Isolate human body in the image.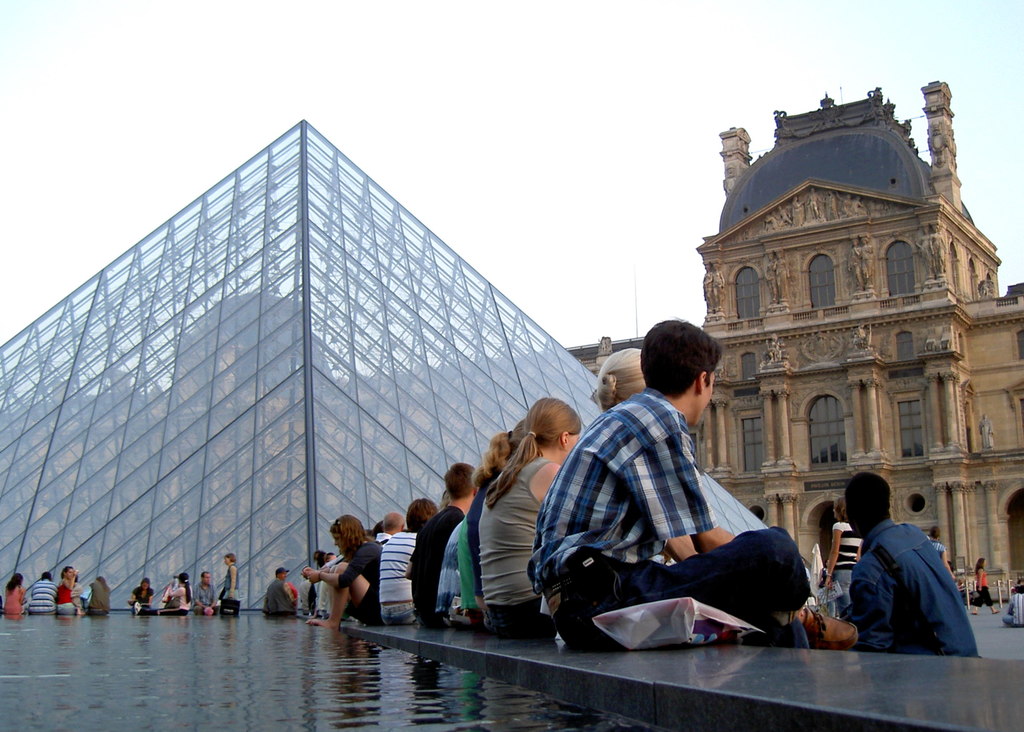
Isolated region: 55, 558, 72, 613.
